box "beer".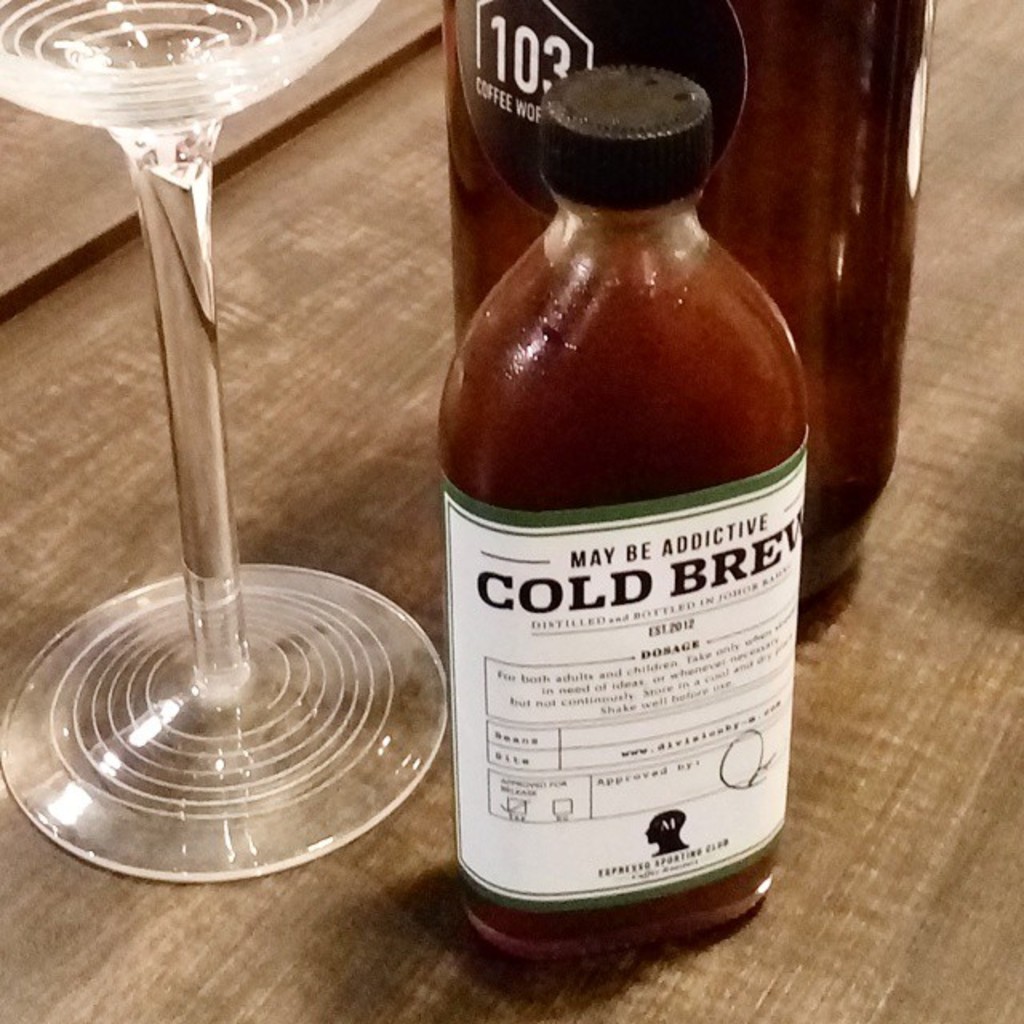
box=[462, 0, 934, 632].
